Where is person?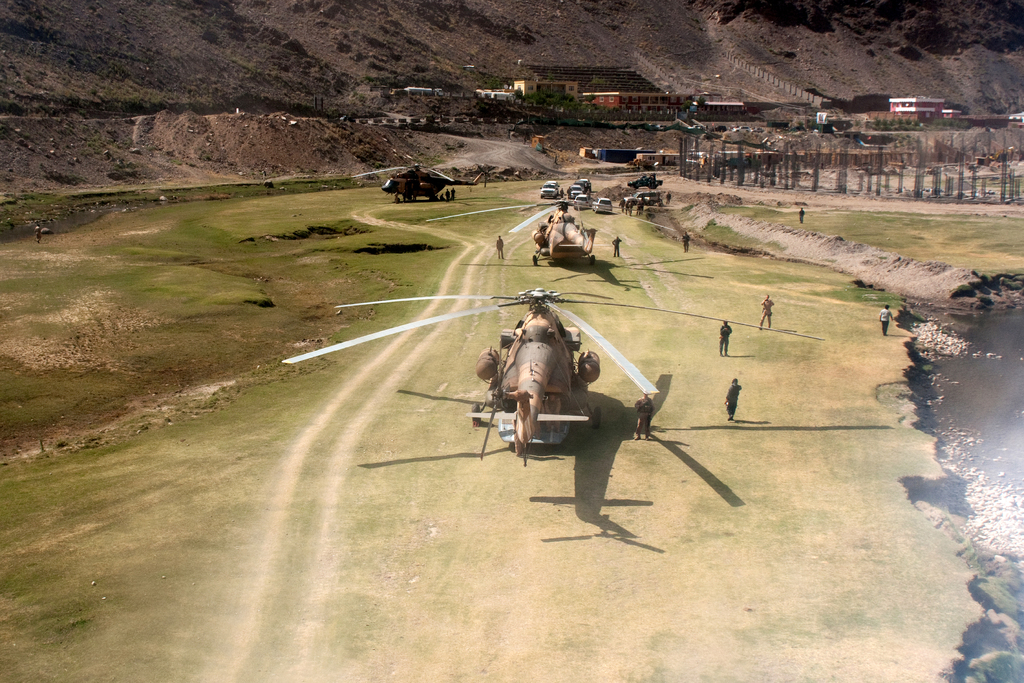
[683, 230, 694, 254].
